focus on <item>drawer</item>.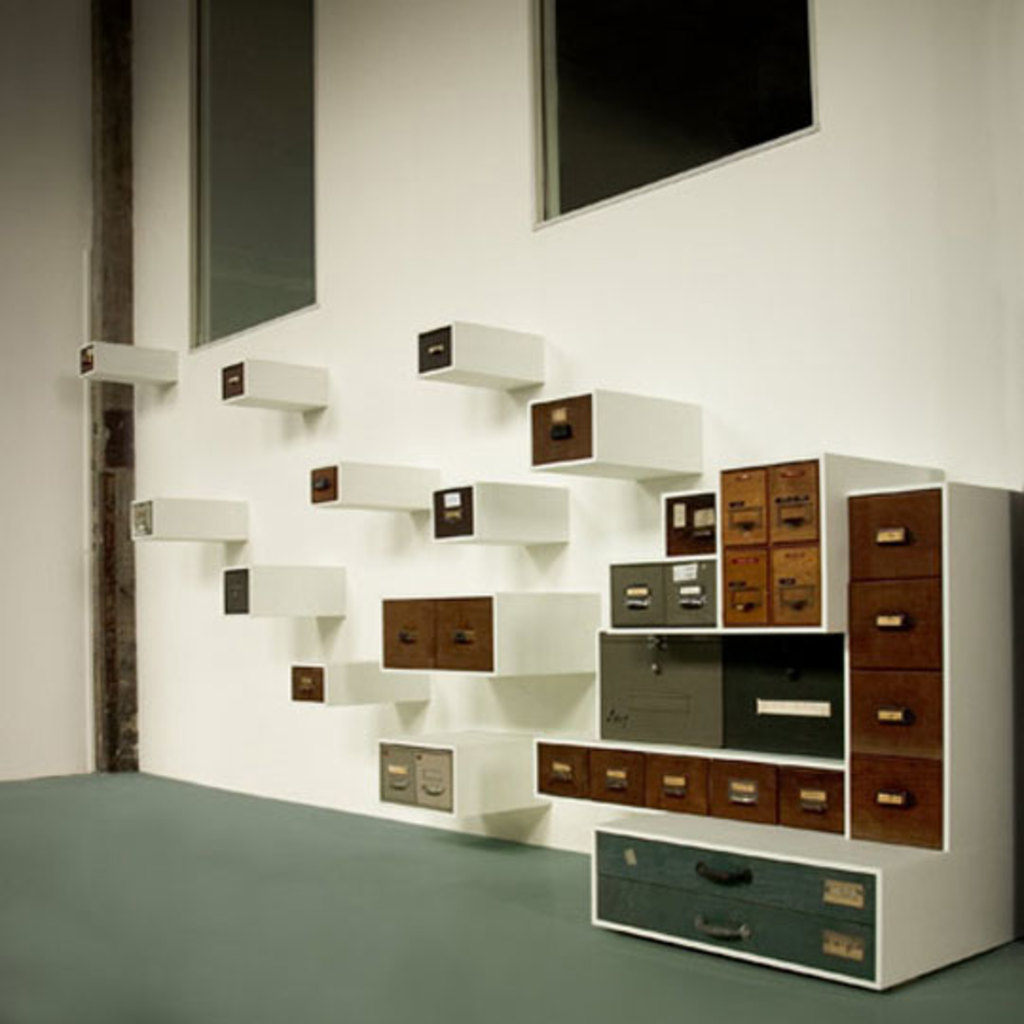
Focused at BBox(654, 485, 715, 561).
